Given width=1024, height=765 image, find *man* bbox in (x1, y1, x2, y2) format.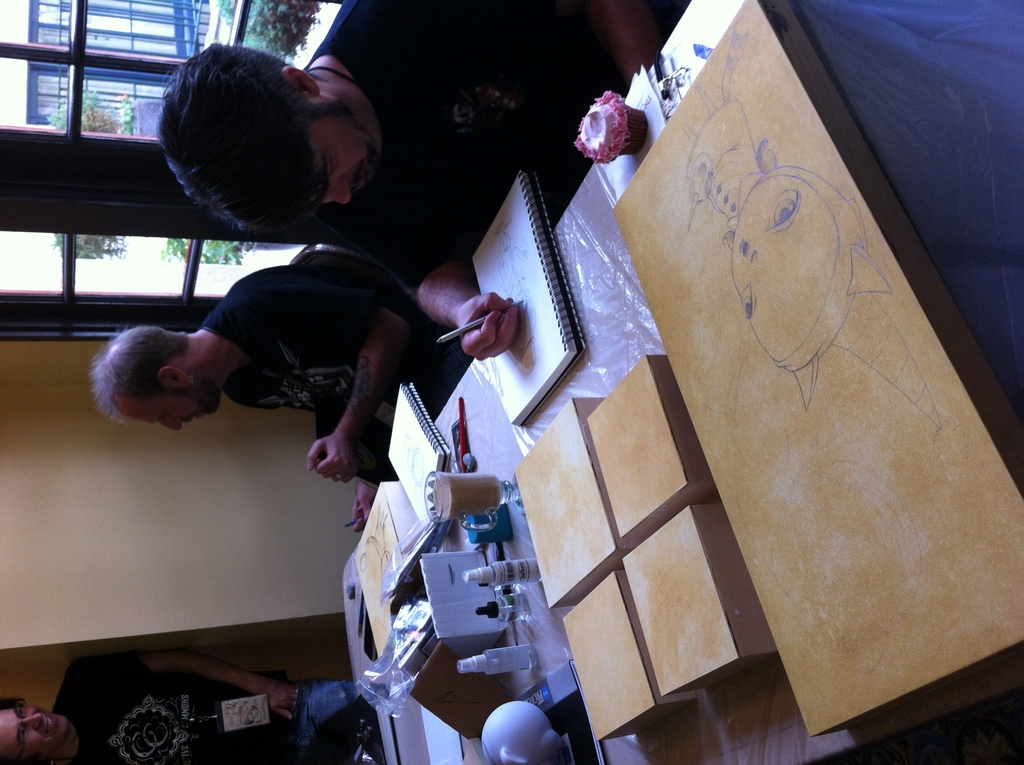
(85, 248, 474, 482).
